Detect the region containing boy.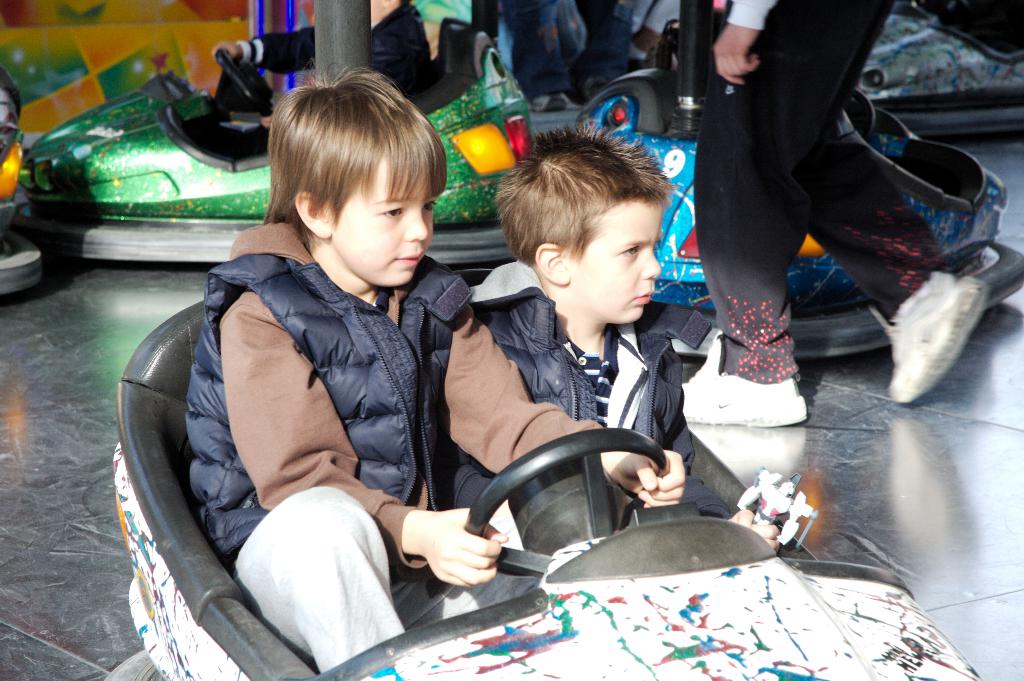
185 65 685 675.
